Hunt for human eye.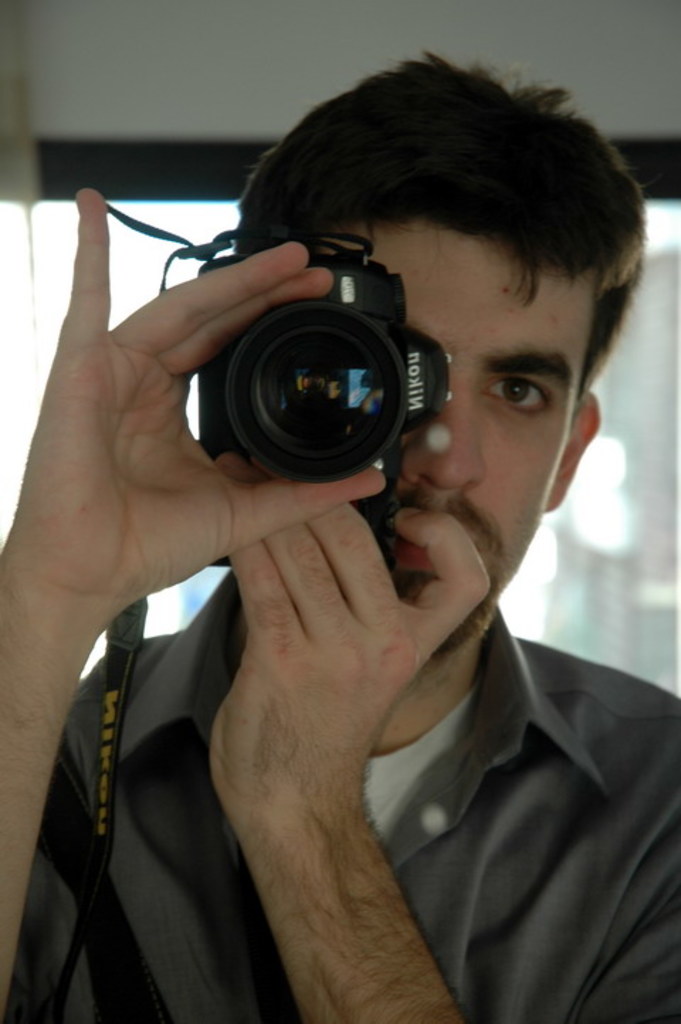
Hunted down at 492:350:577:418.
